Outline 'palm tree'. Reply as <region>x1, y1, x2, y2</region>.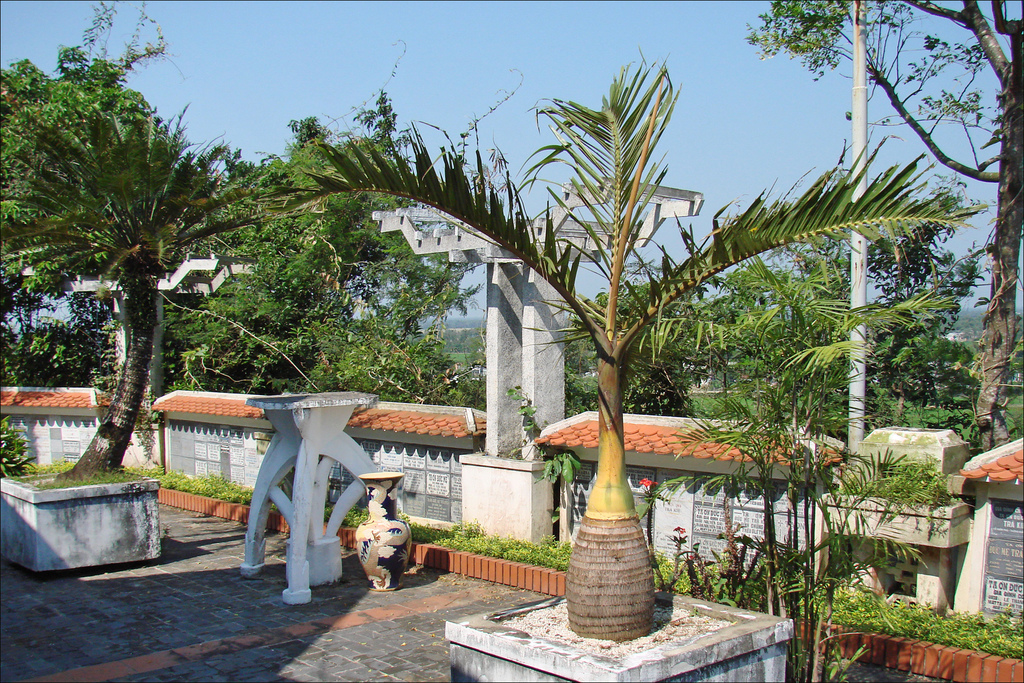
<region>324, 101, 949, 642</region>.
